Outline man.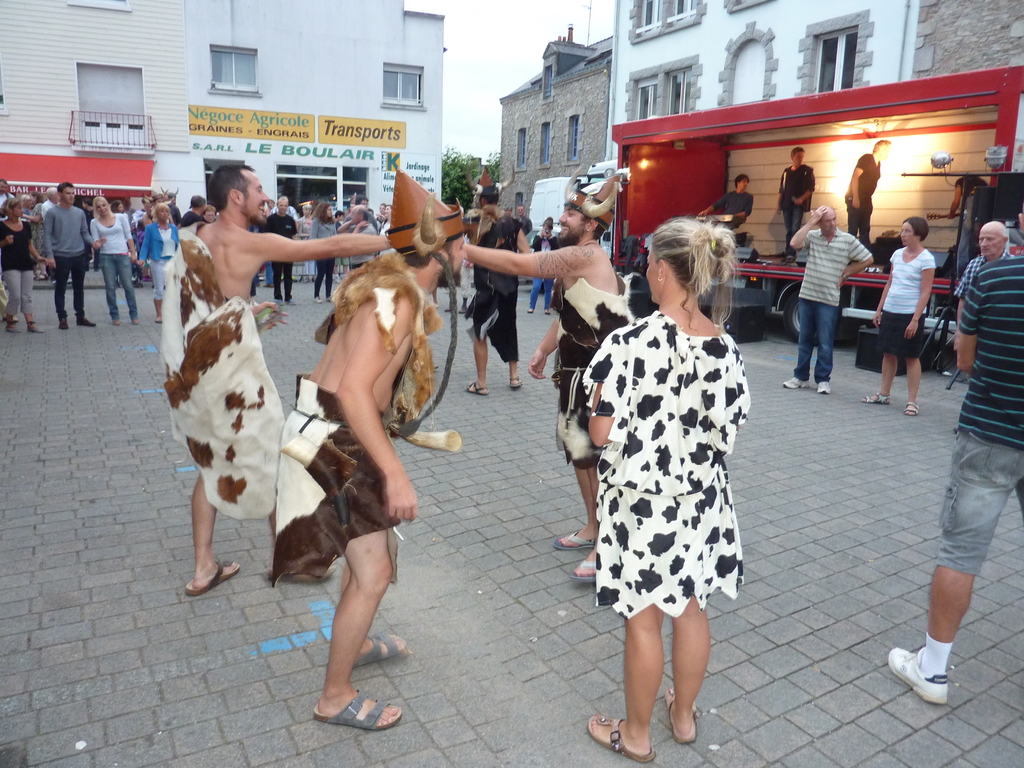
Outline: region(162, 161, 400, 604).
